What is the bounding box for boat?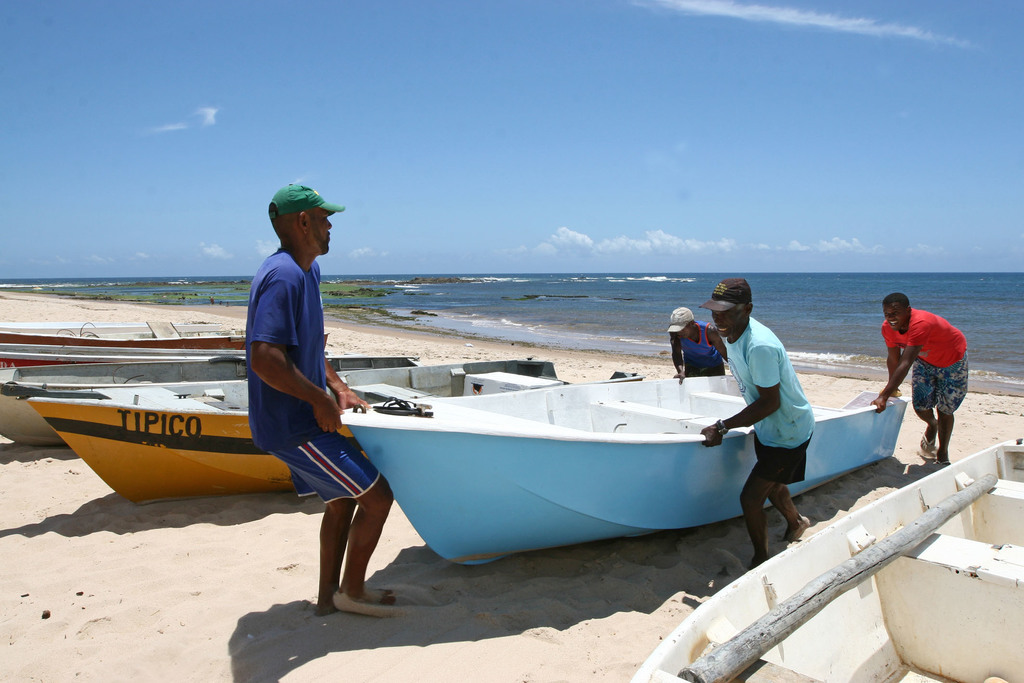
BBox(621, 429, 1023, 682).
